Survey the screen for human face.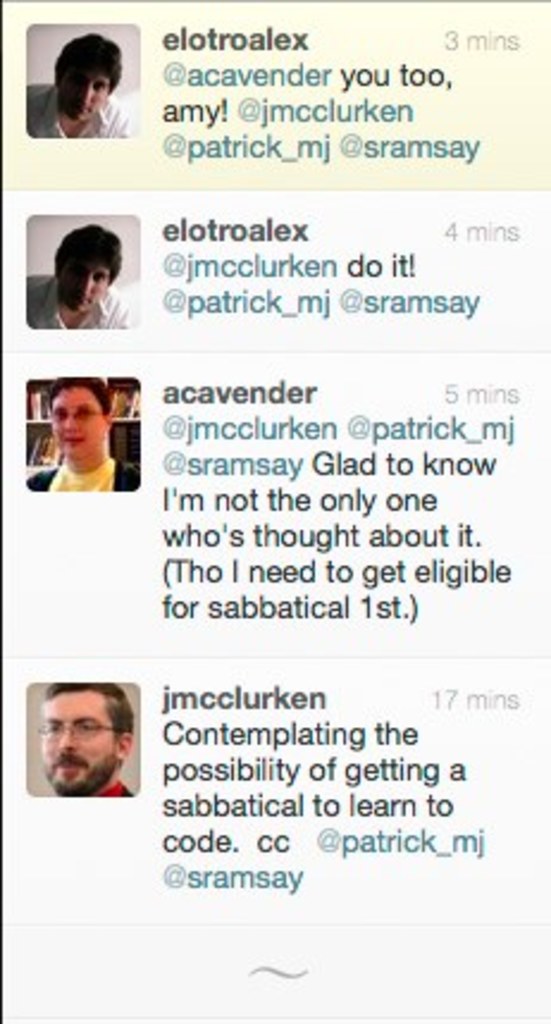
Survey found: bbox=(57, 248, 110, 313).
